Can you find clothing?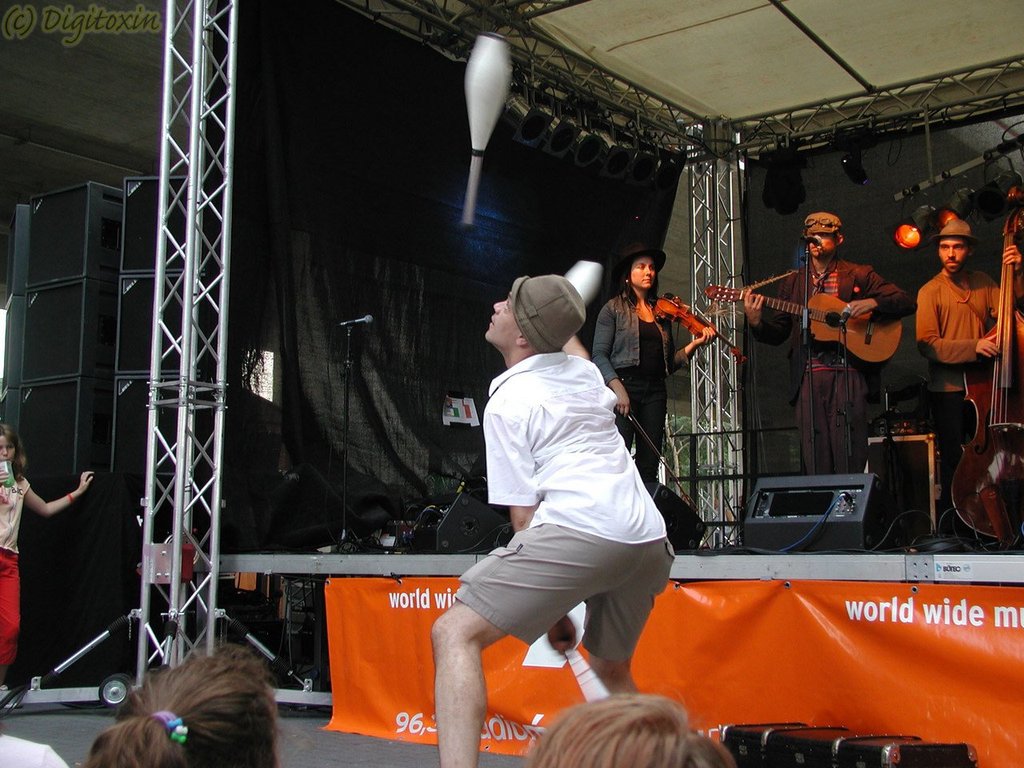
Yes, bounding box: x1=751 y1=258 x2=914 y2=474.
